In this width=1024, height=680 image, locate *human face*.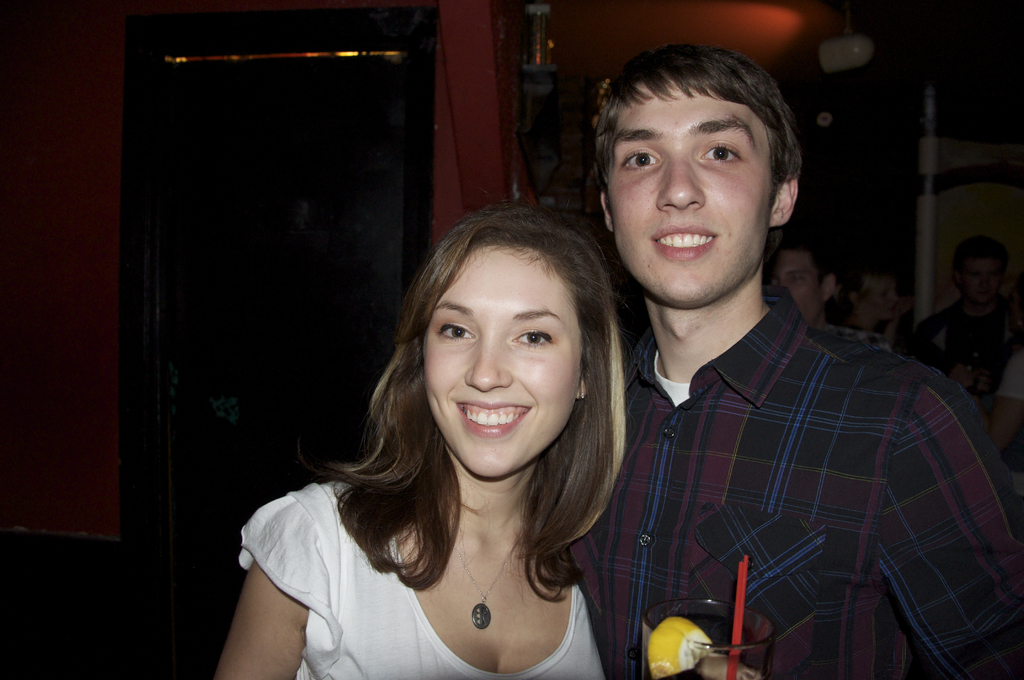
Bounding box: {"x1": 861, "y1": 277, "x2": 895, "y2": 324}.
